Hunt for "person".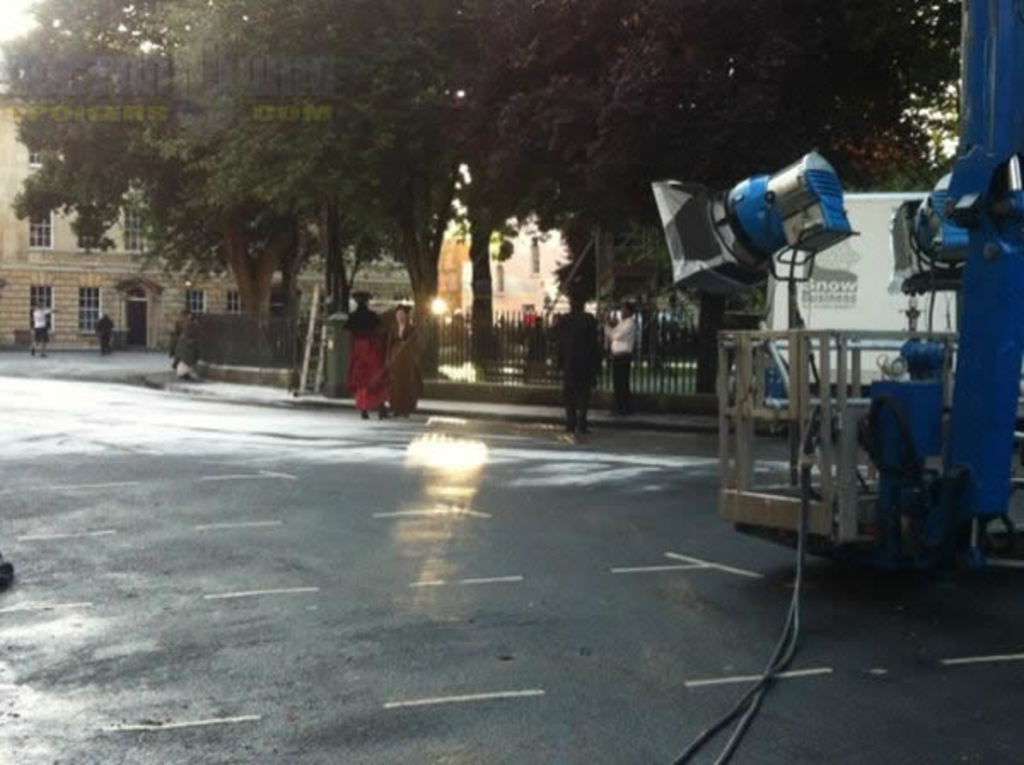
Hunted down at <region>386, 301, 425, 420</region>.
